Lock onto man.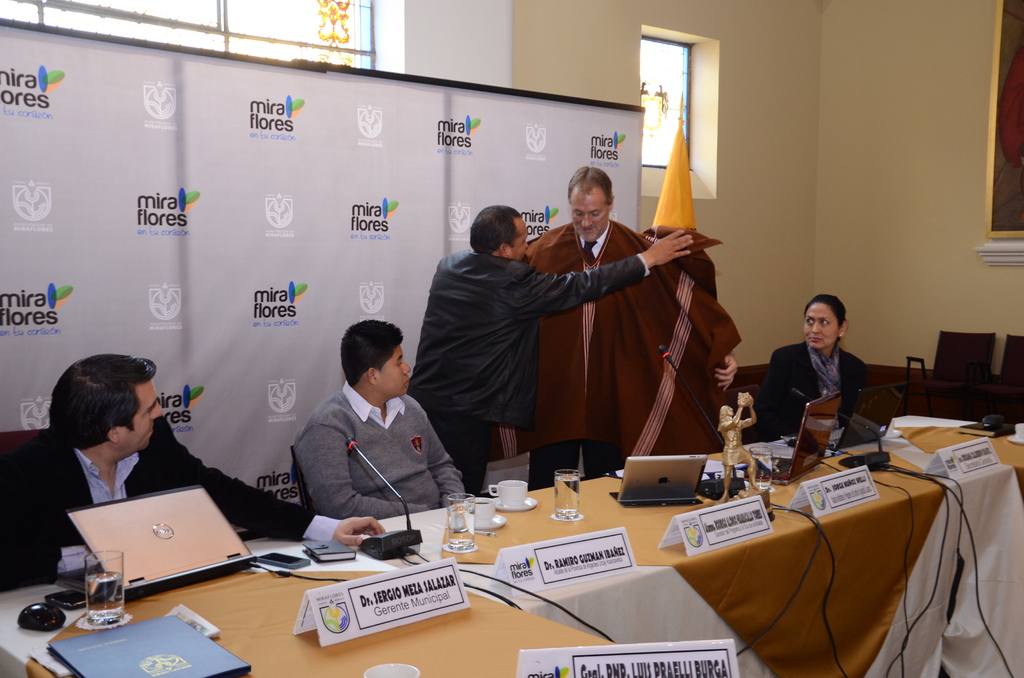
Locked: (x1=282, y1=322, x2=452, y2=520).
